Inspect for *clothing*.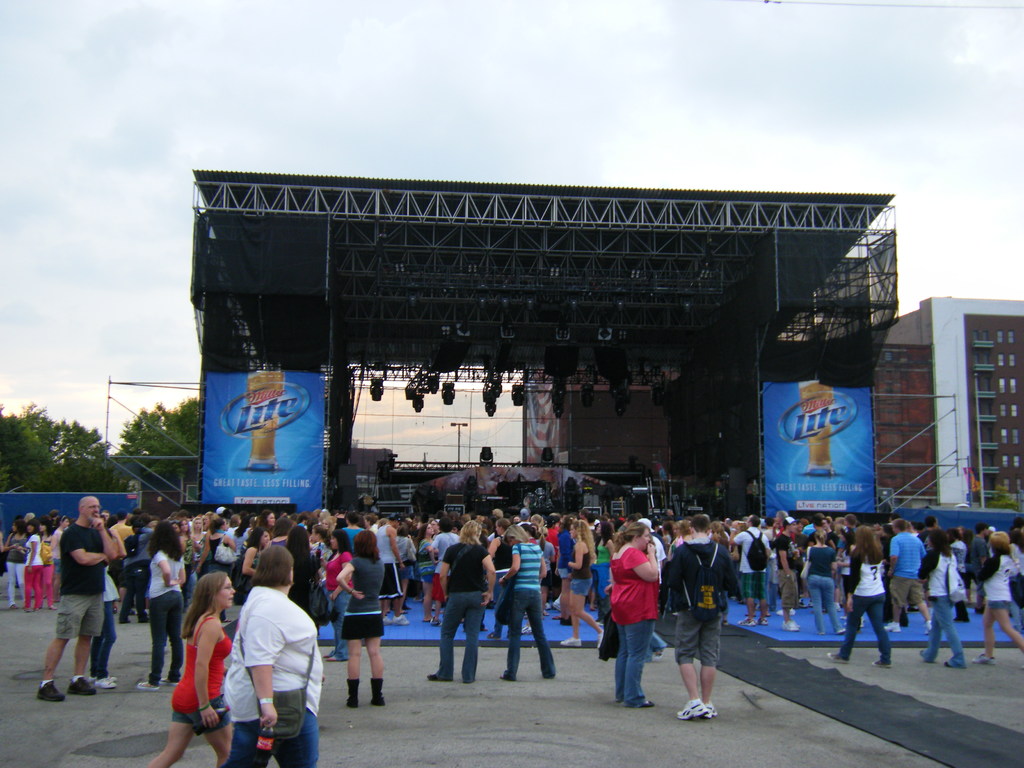
Inspection: locate(986, 600, 1012, 613).
